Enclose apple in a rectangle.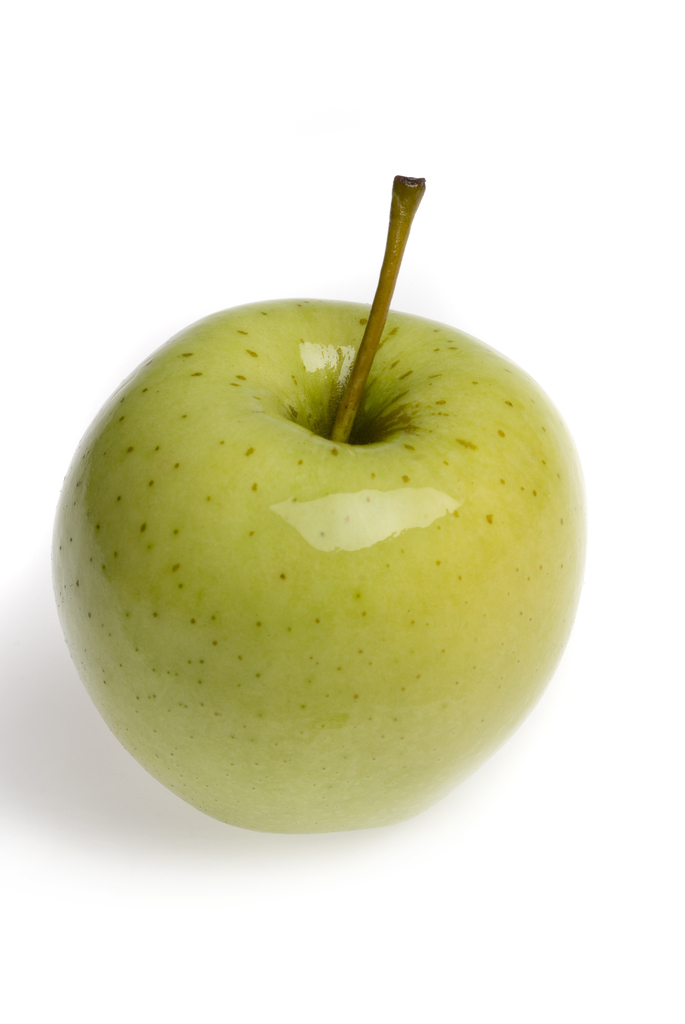
{"left": 58, "top": 227, "right": 597, "bottom": 856}.
